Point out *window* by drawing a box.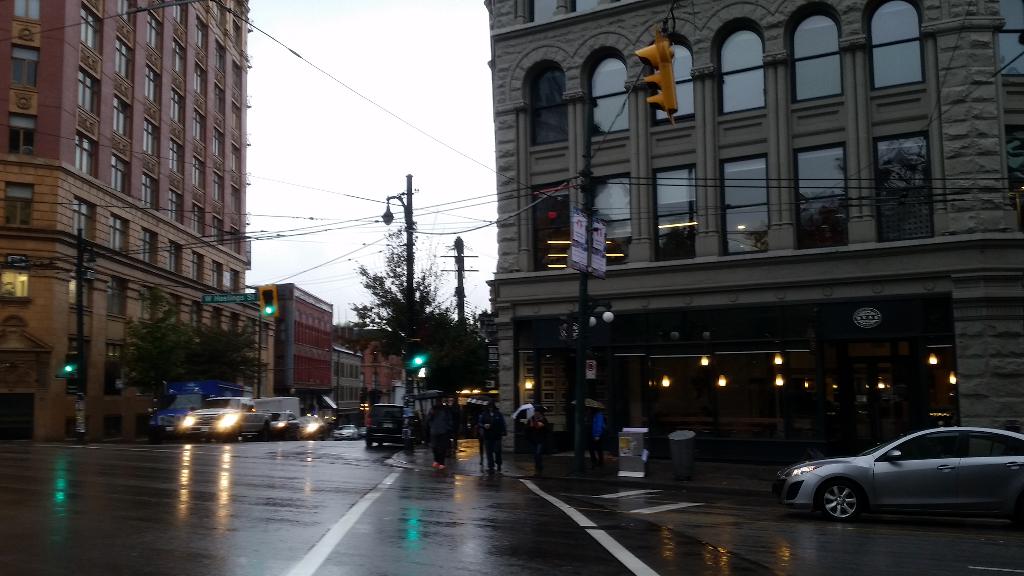
box=[114, 93, 134, 146].
